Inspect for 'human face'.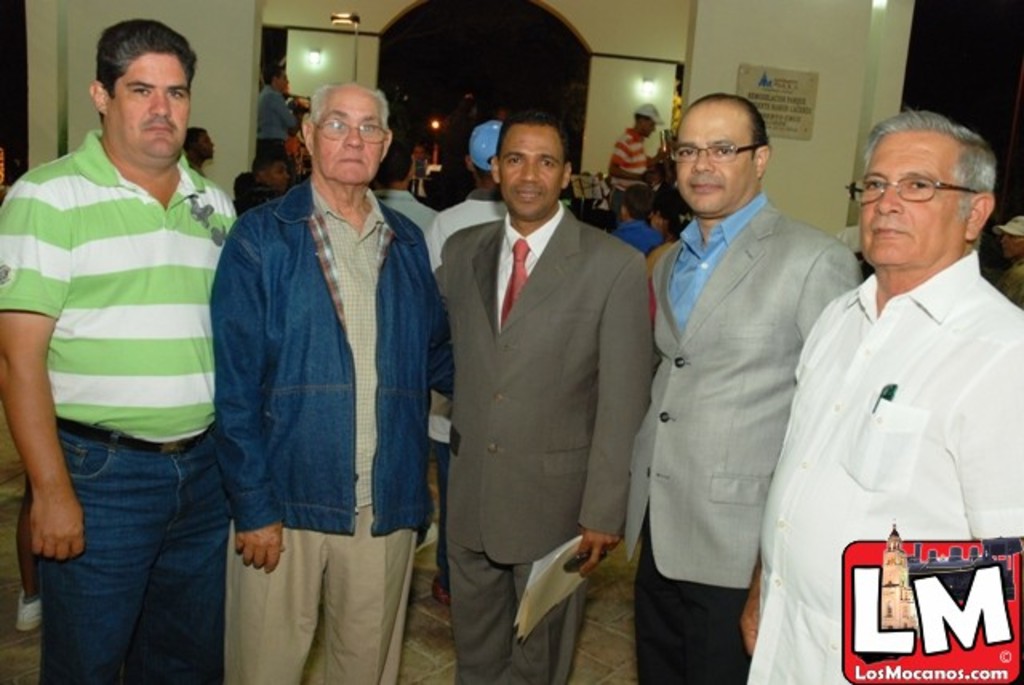
Inspection: {"left": 307, "top": 88, "right": 389, "bottom": 189}.
